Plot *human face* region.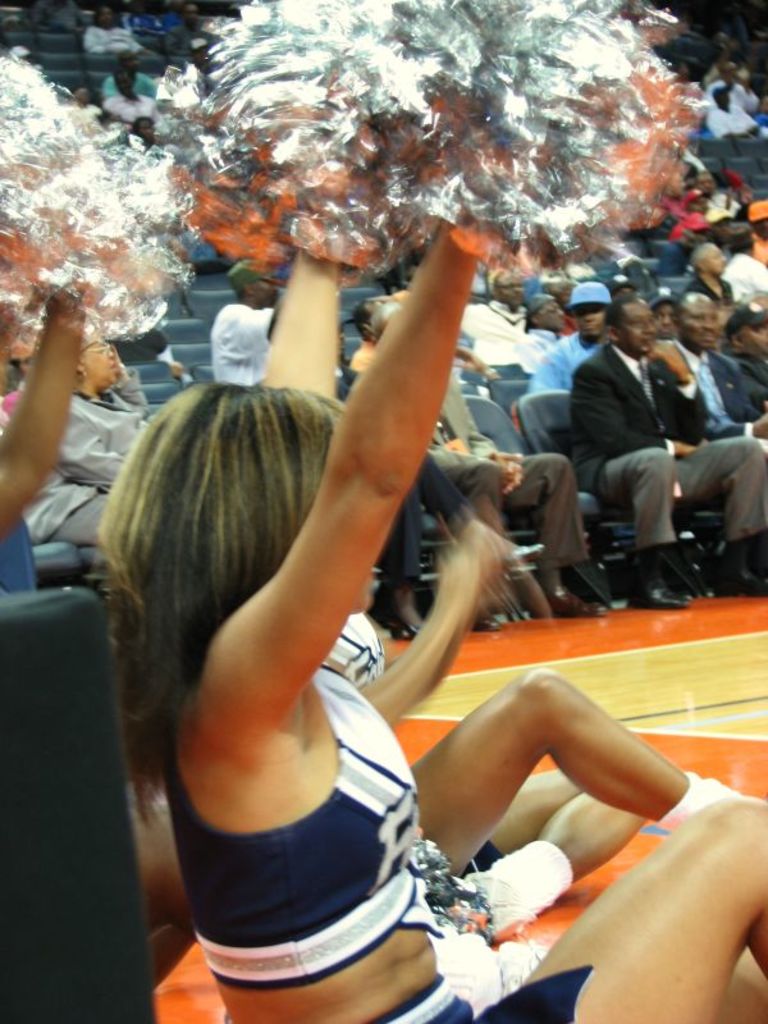
Plotted at <box>580,305,607,337</box>.
